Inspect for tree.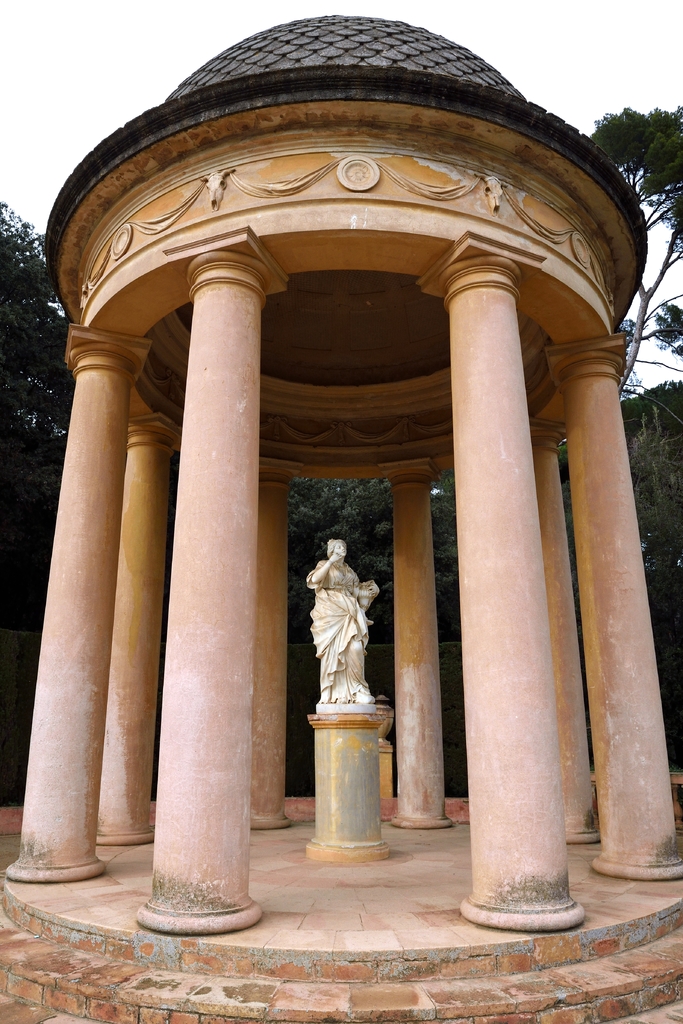
Inspection: [left=429, top=475, right=468, bottom=796].
